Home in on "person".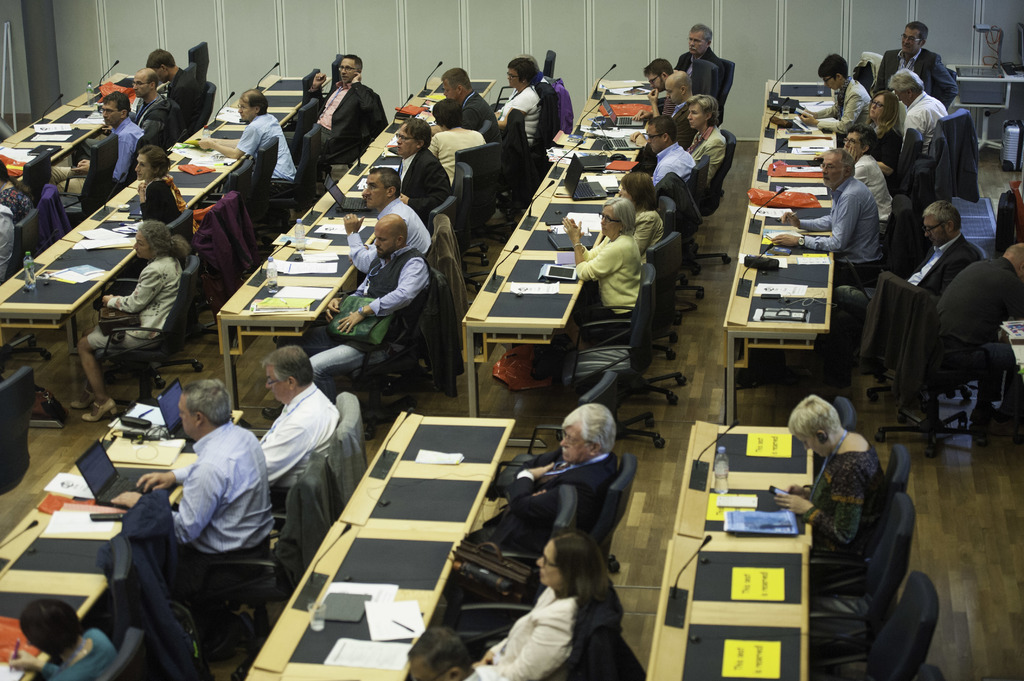
Homed in at [left=474, top=524, right=612, bottom=680].
